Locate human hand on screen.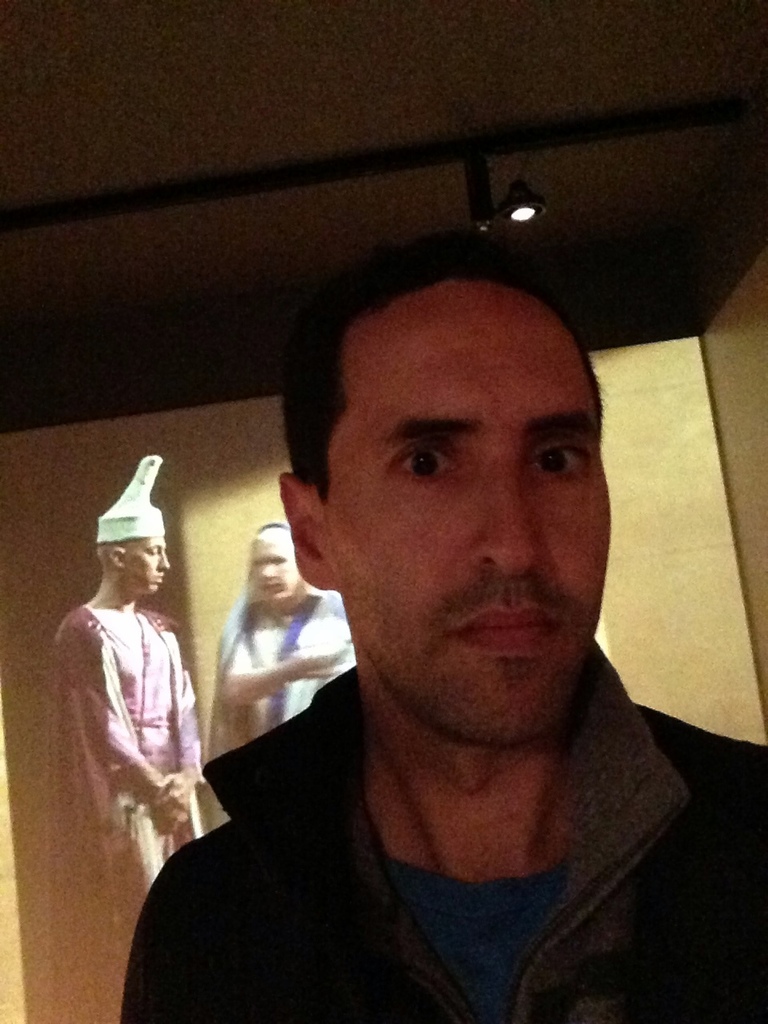
On screen at detection(148, 666, 202, 818).
